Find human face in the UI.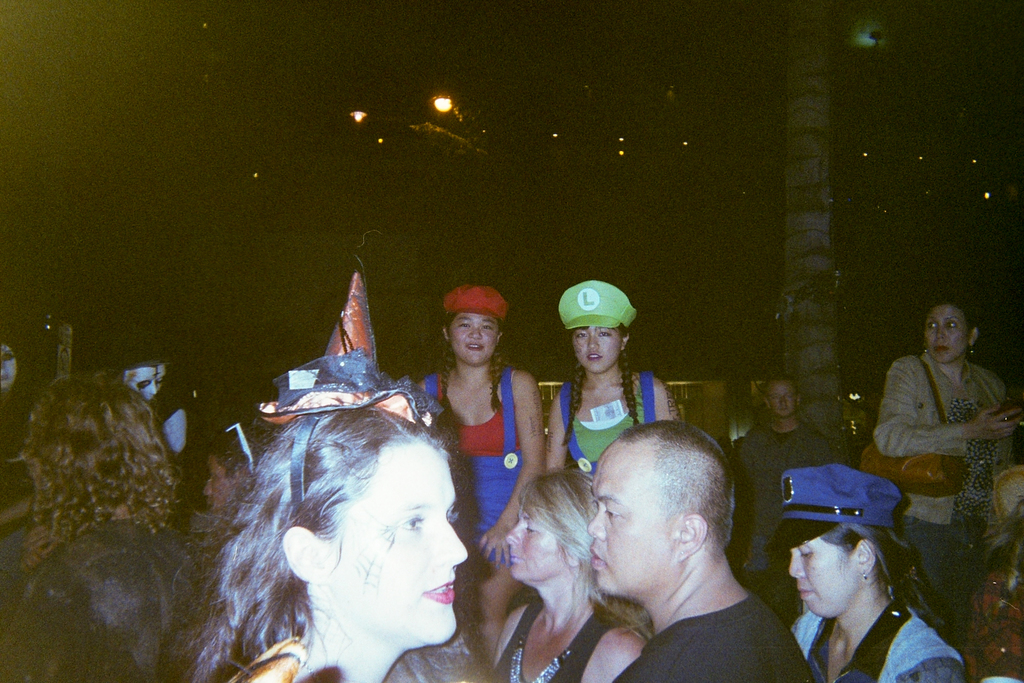
UI element at bbox=(344, 447, 467, 647).
